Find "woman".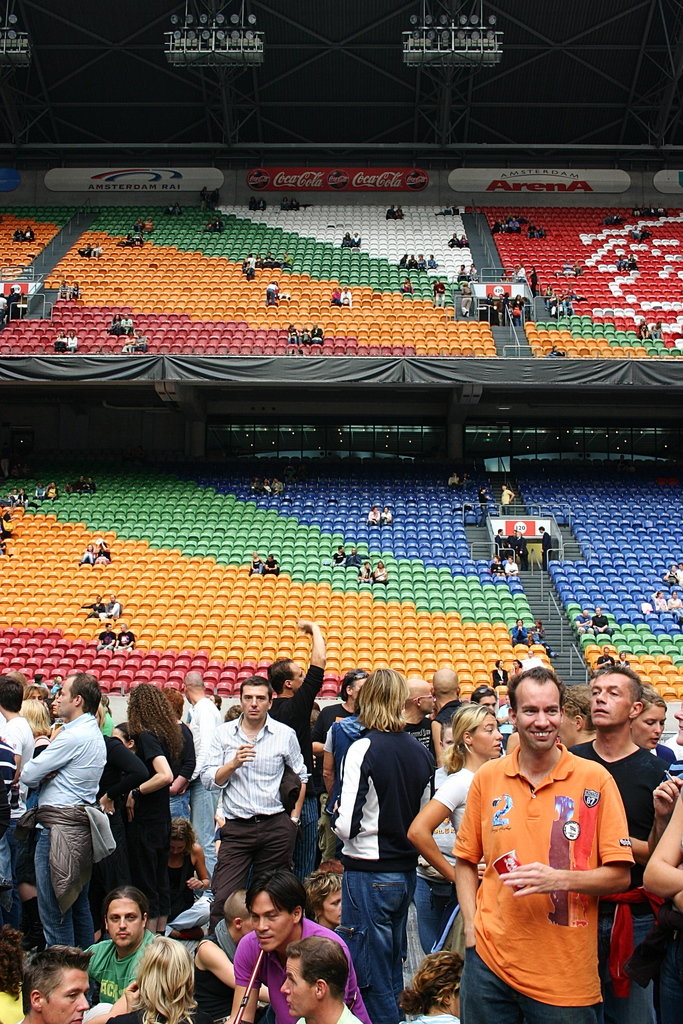
[left=402, top=274, right=413, bottom=294].
